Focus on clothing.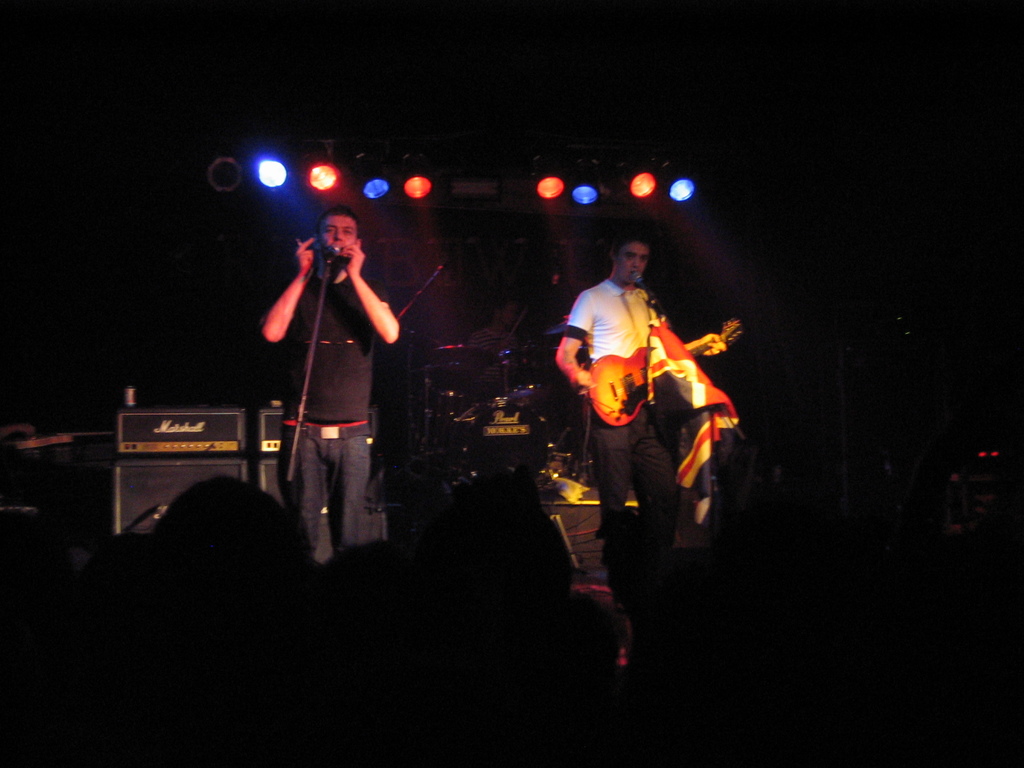
Focused at {"x1": 559, "y1": 253, "x2": 707, "y2": 489}.
